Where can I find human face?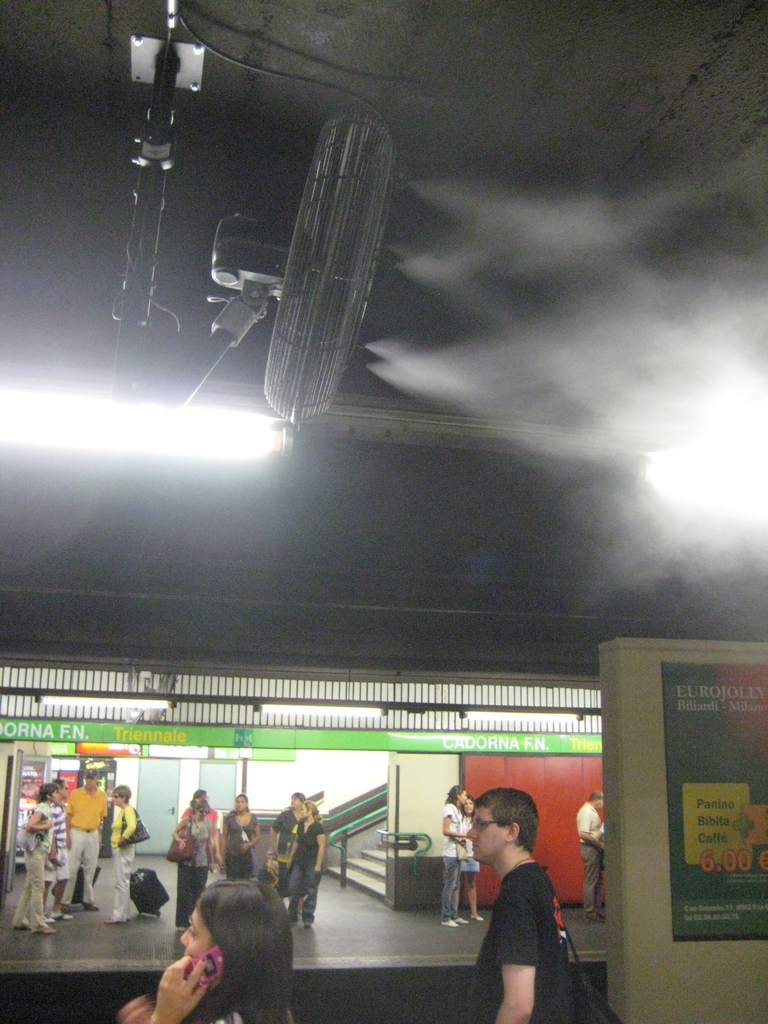
You can find it at box(196, 802, 209, 821).
